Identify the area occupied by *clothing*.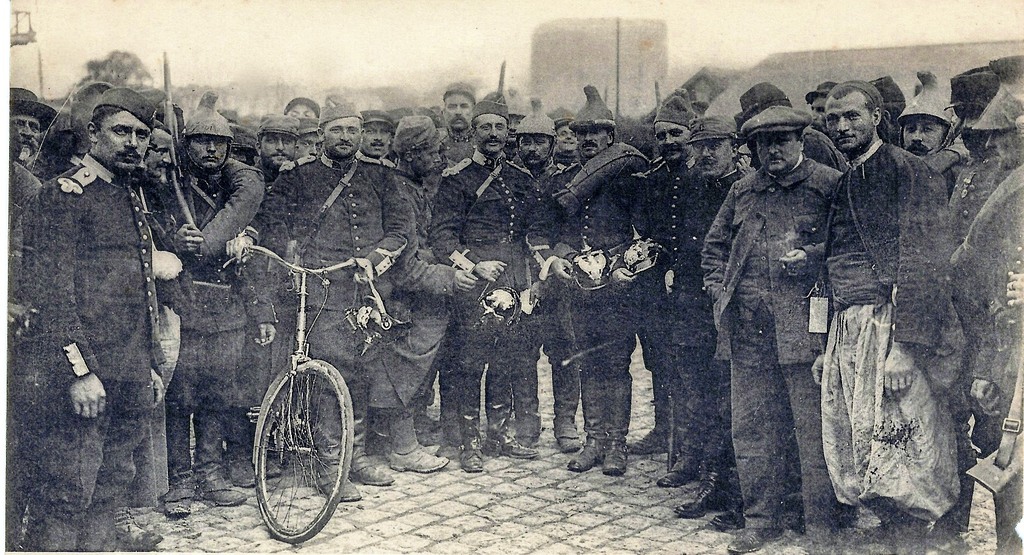
Area: (247,161,322,473).
